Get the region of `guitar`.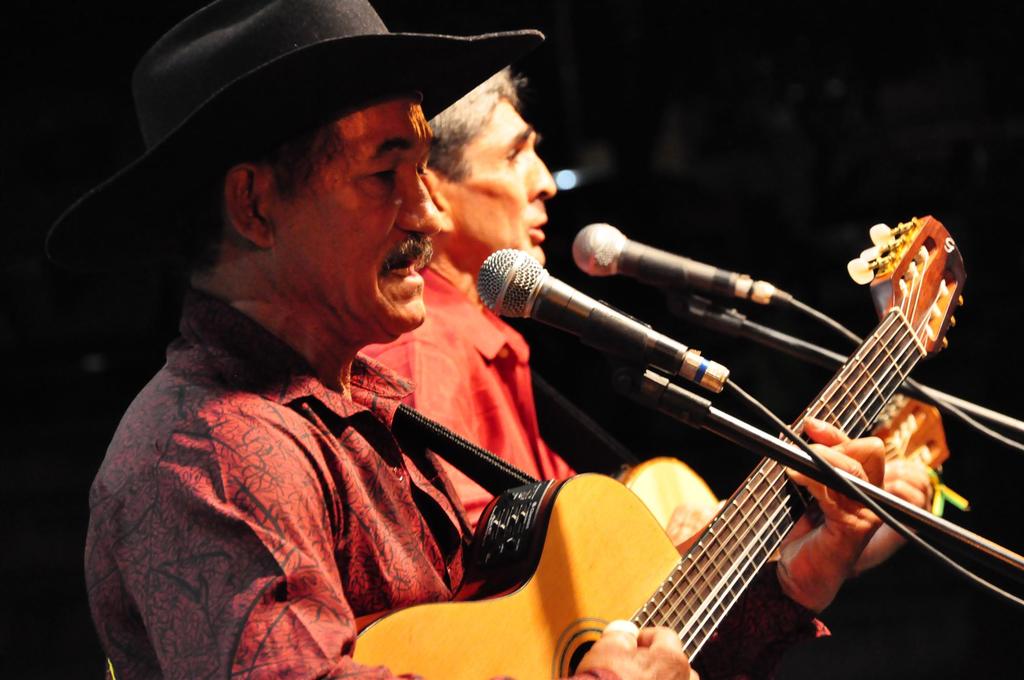
BBox(350, 210, 969, 679).
